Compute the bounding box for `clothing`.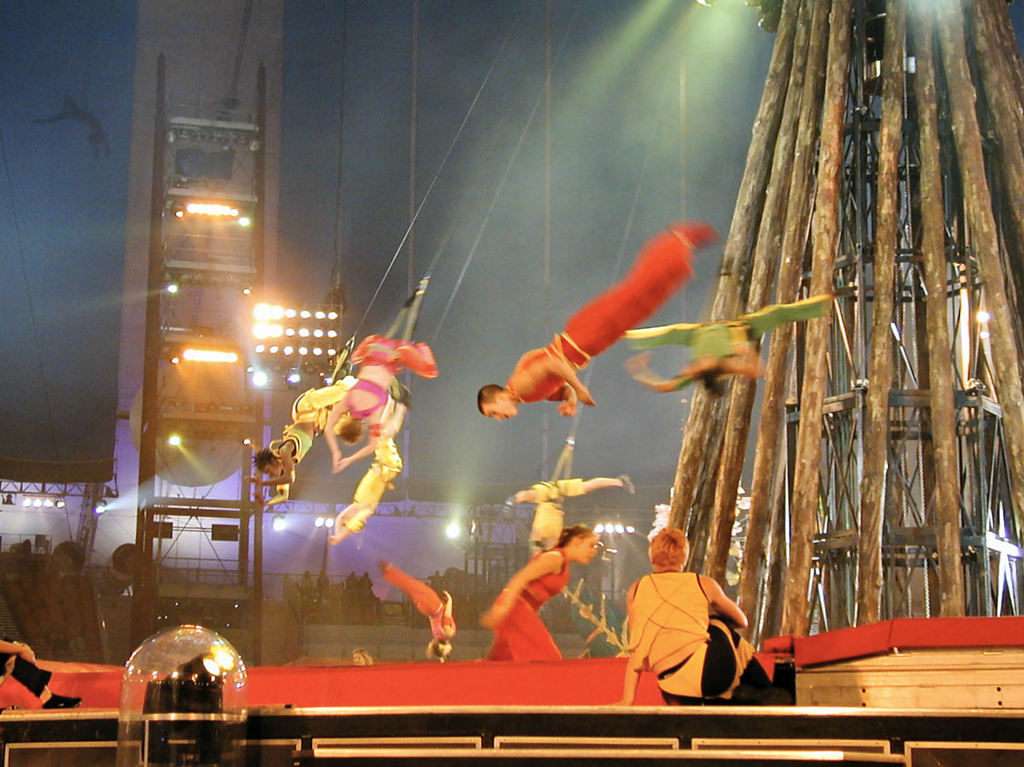
384 564 458 640.
